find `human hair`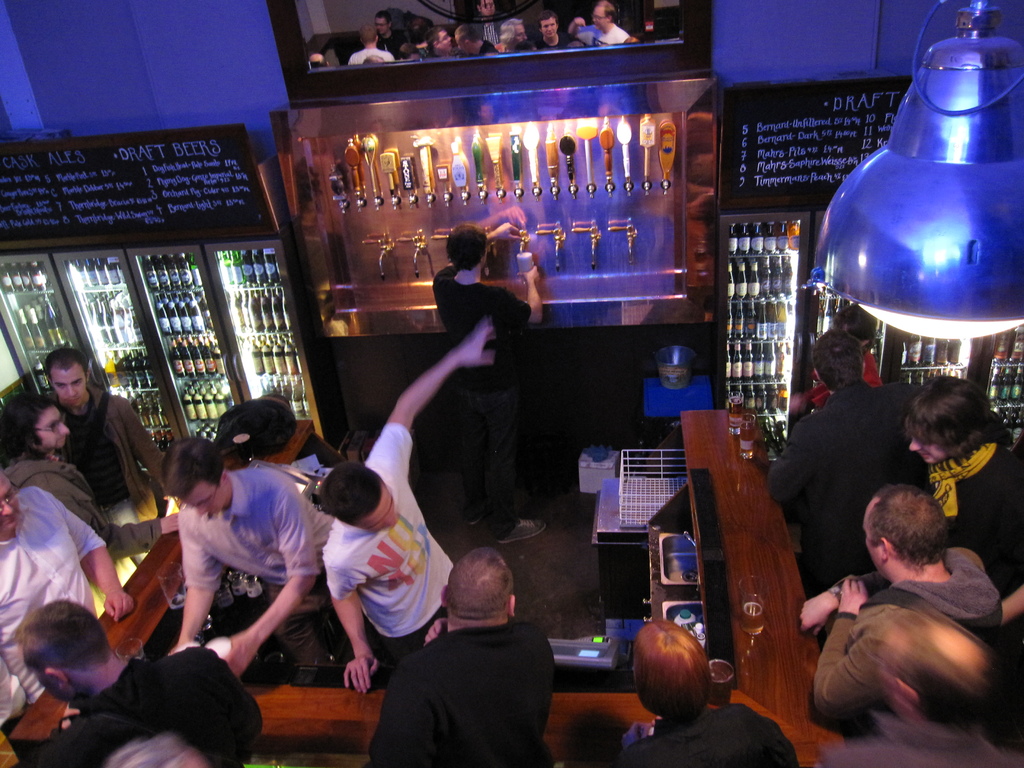
l=442, t=548, r=517, b=620
